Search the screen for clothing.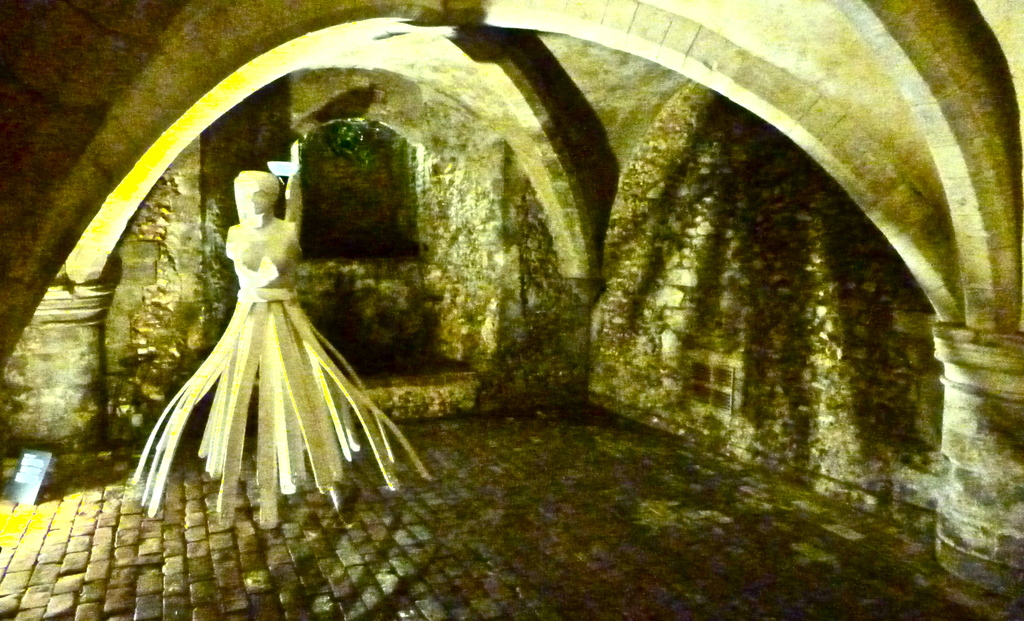
Found at [x1=124, y1=210, x2=431, y2=530].
